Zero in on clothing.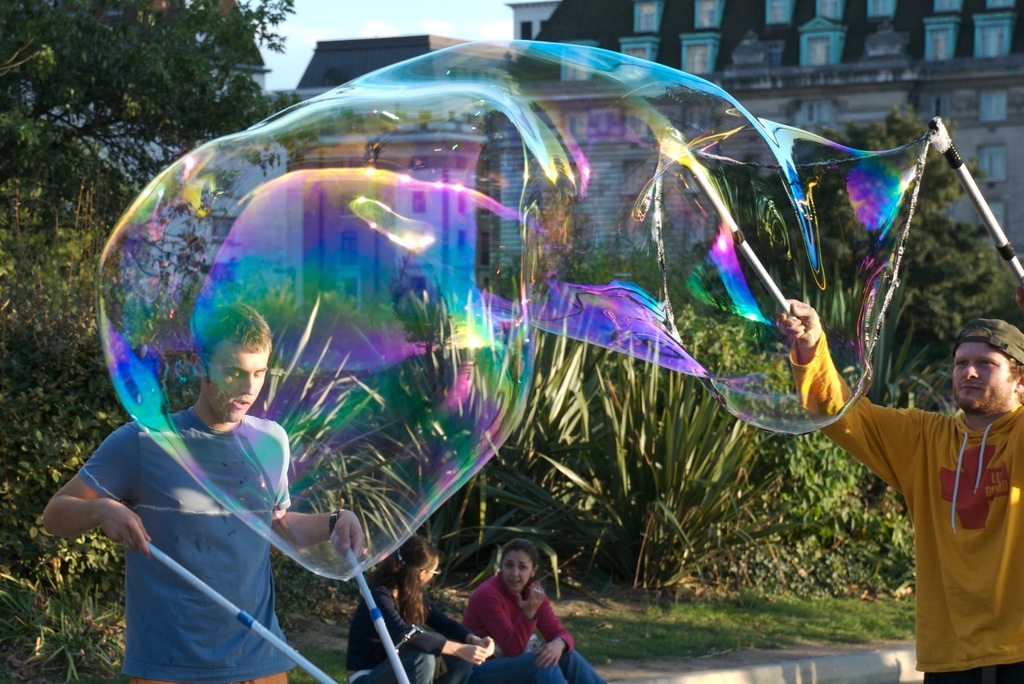
Zeroed in: bbox(467, 580, 577, 683).
